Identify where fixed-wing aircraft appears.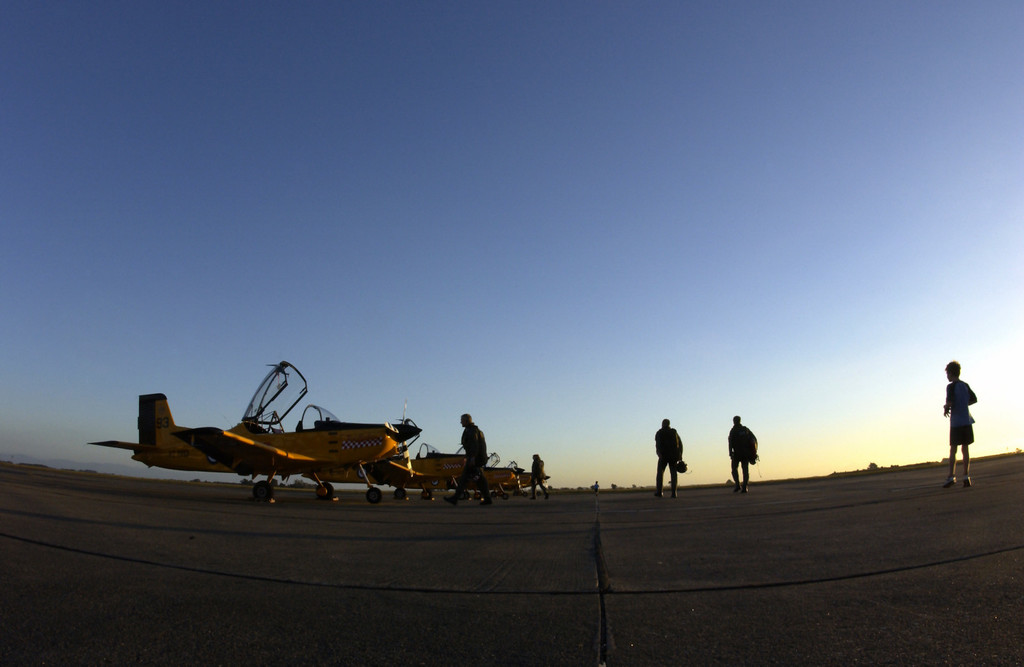
Appears at {"x1": 88, "y1": 385, "x2": 422, "y2": 504}.
